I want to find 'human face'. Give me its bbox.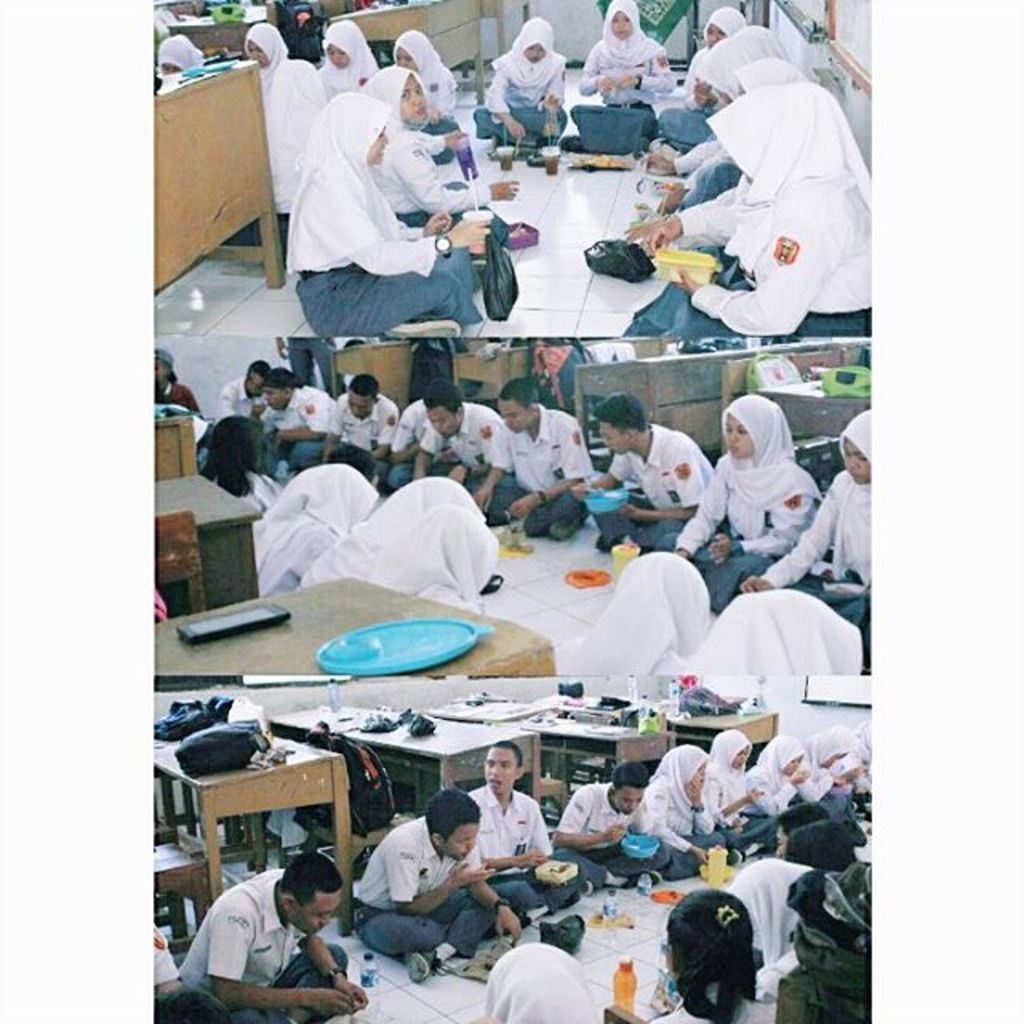
l=446, t=816, r=480, b=859.
